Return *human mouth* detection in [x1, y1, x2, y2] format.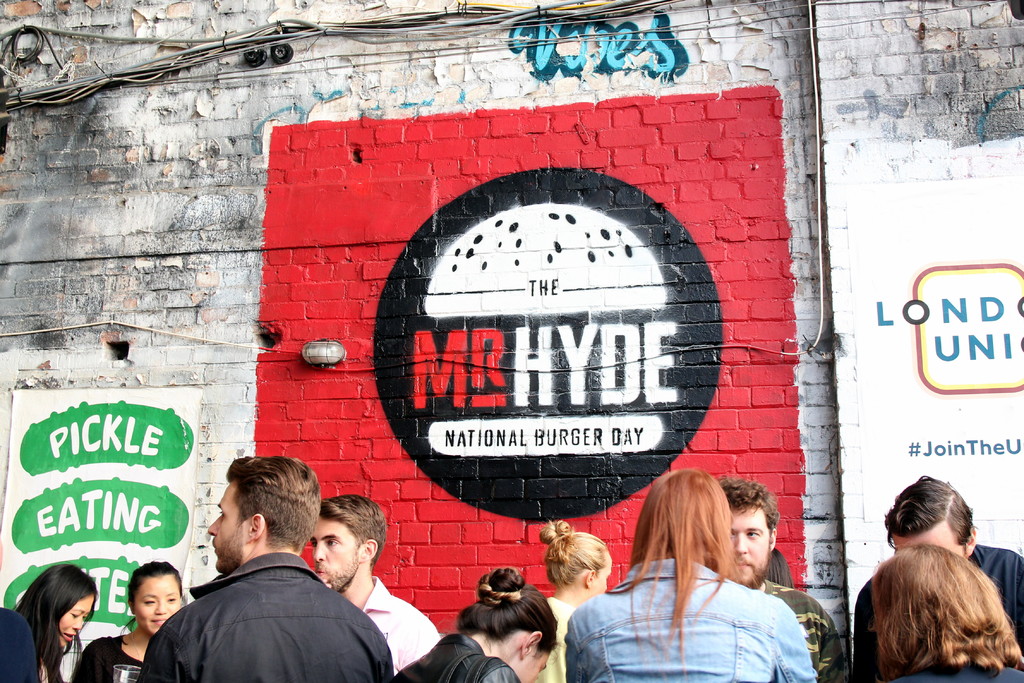
[312, 568, 323, 578].
